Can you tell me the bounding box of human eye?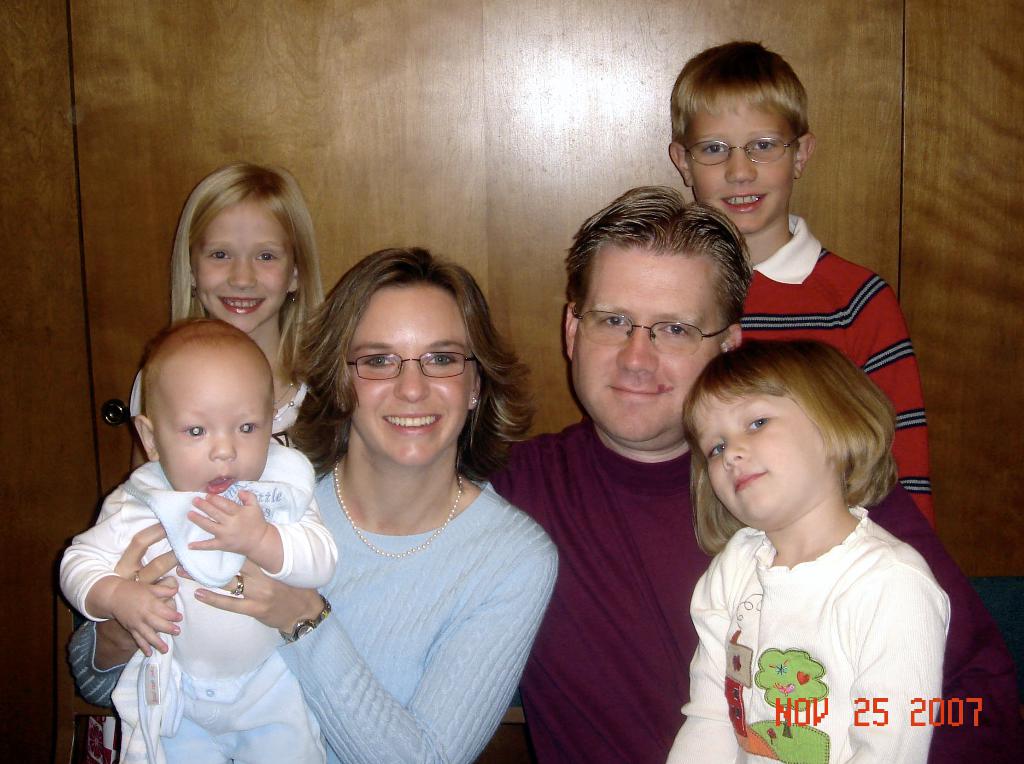
<region>597, 313, 632, 331</region>.
